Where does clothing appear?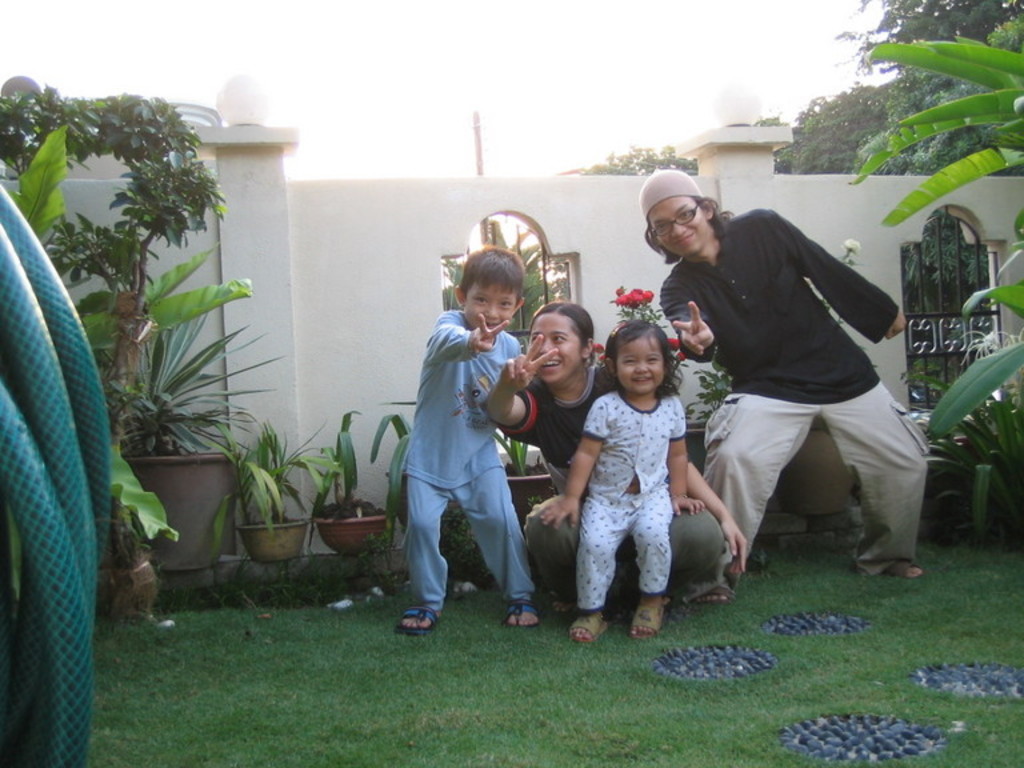
Appears at crop(659, 209, 929, 569).
